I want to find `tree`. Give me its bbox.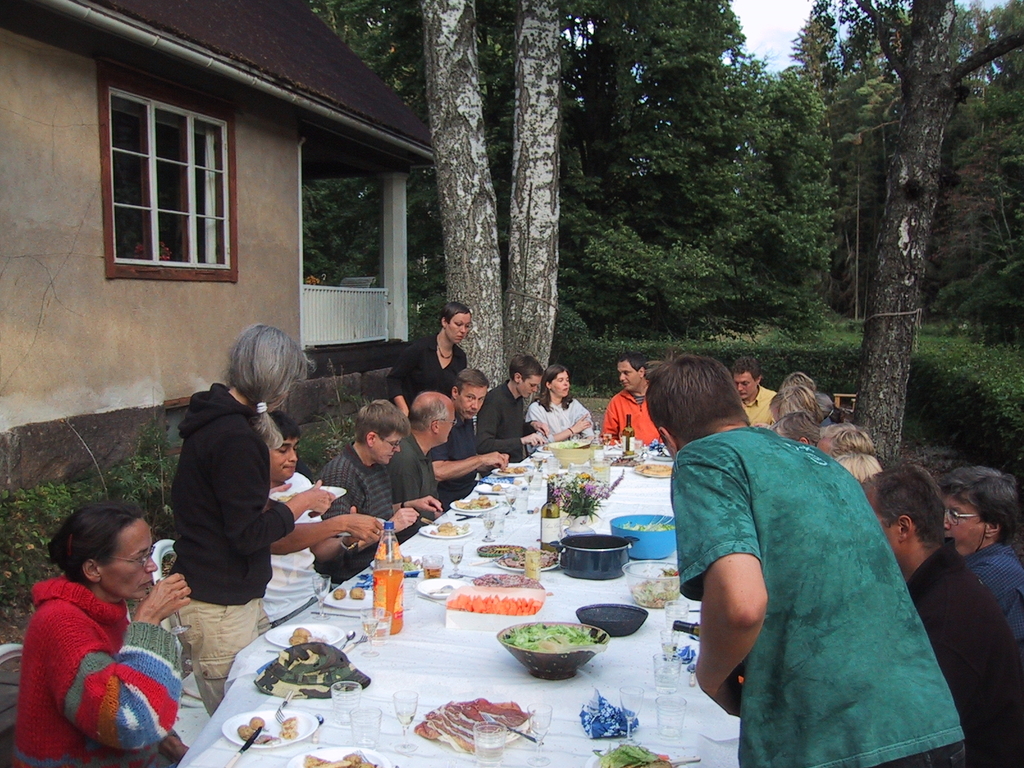
x1=507, y1=1, x2=558, y2=412.
